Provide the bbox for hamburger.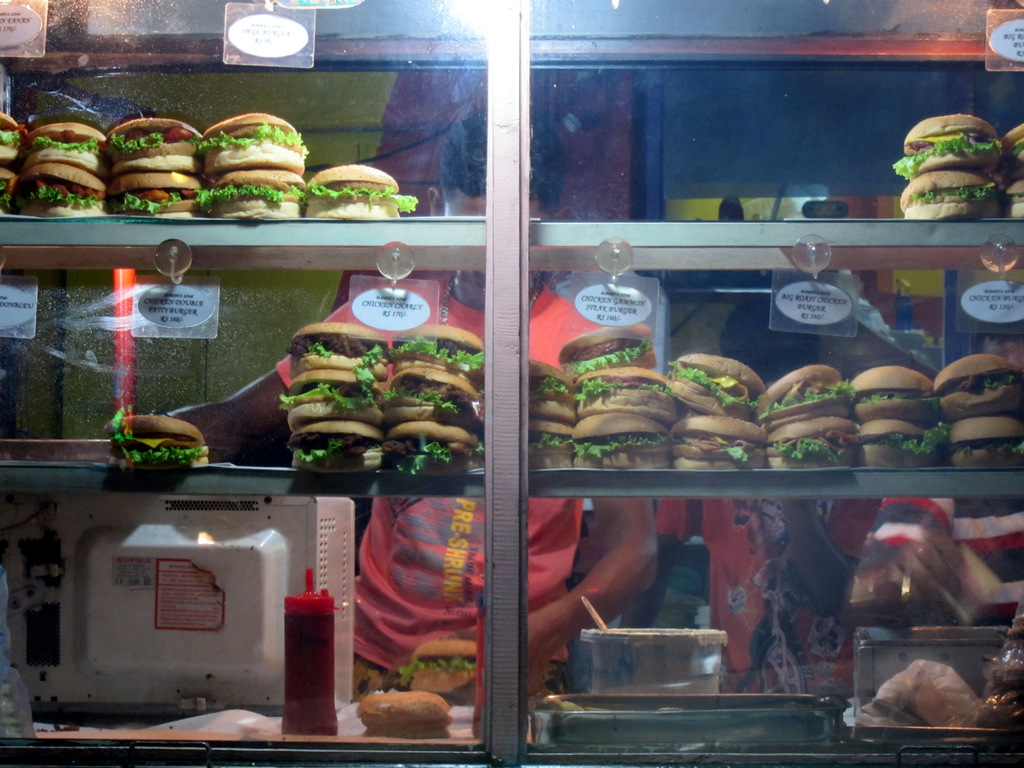
detection(670, 413, 762, 471).
